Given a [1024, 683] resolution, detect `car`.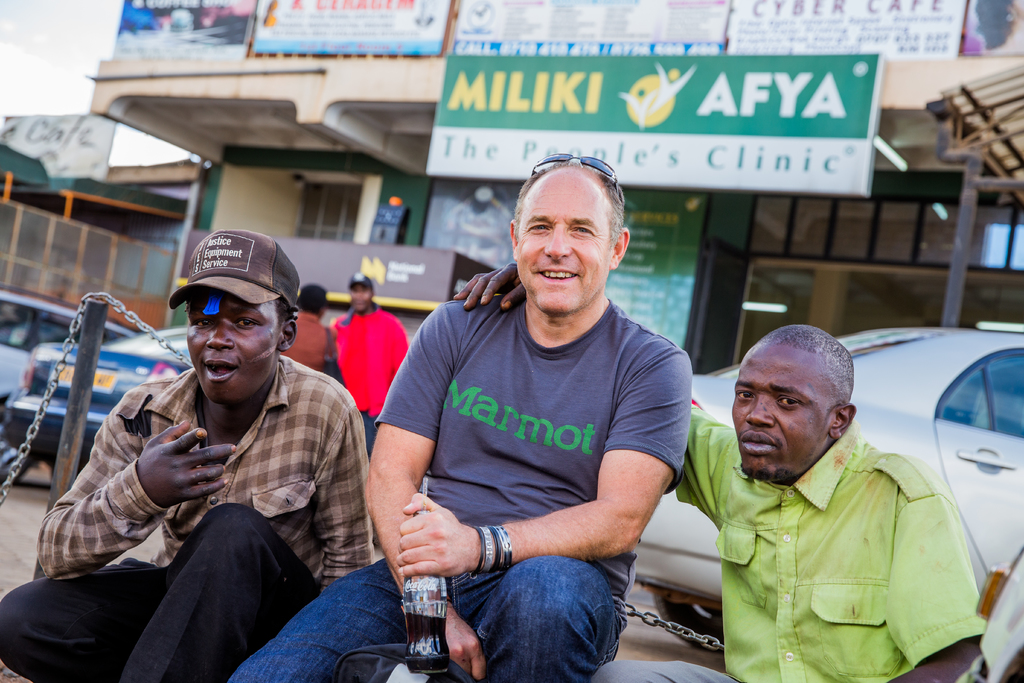
<box>0,293,136,473</box>.
